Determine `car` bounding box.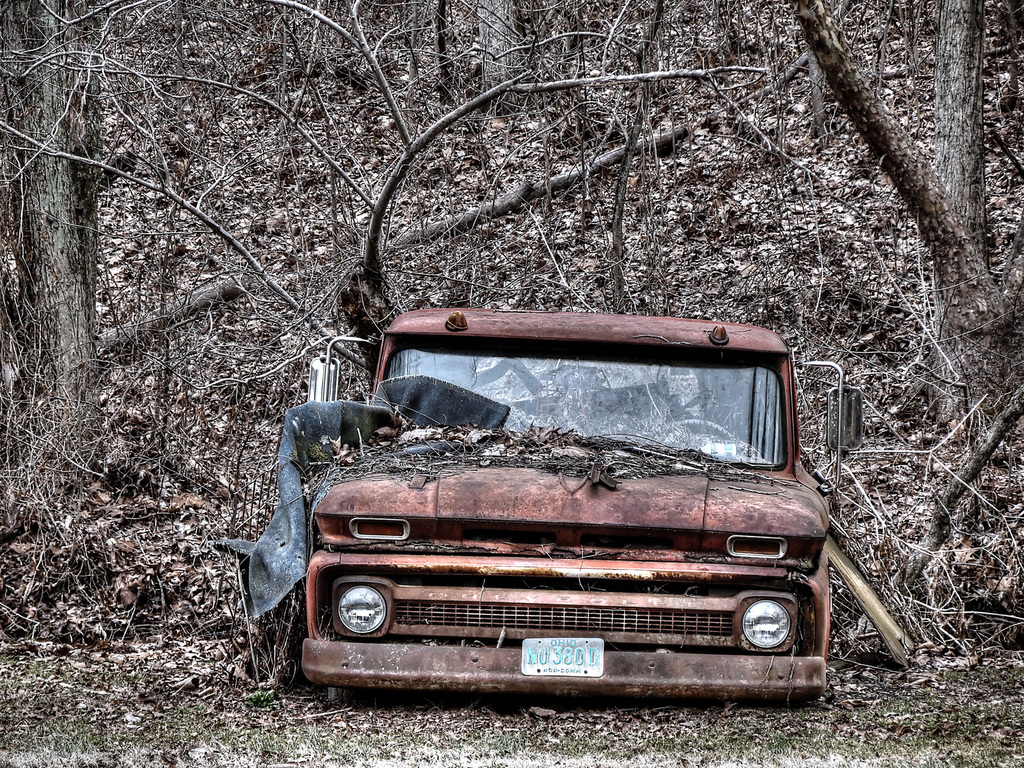
Determined: box(297, 311, 862, 700).
